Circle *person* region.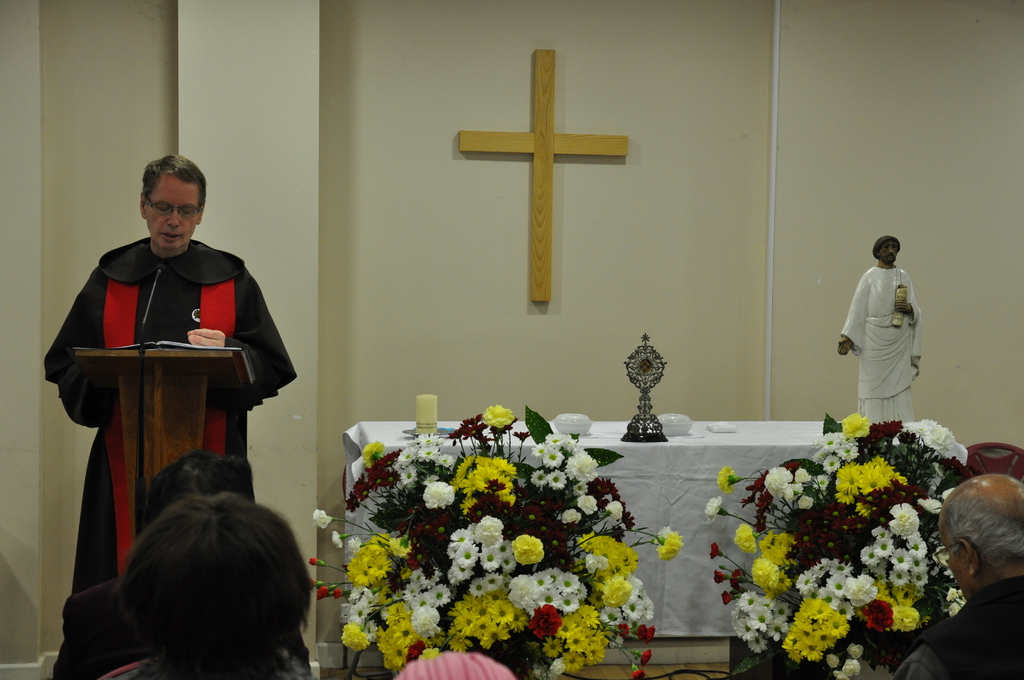
Region: 108/483/312/679.
